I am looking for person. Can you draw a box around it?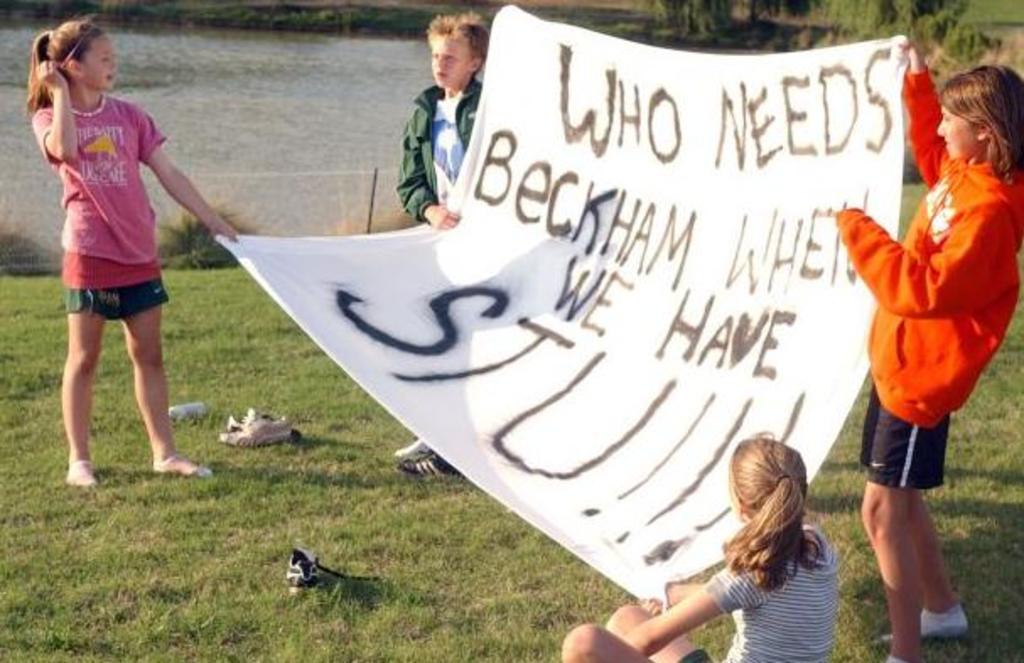
Sure, the bounding box is [558,430,833,661].
